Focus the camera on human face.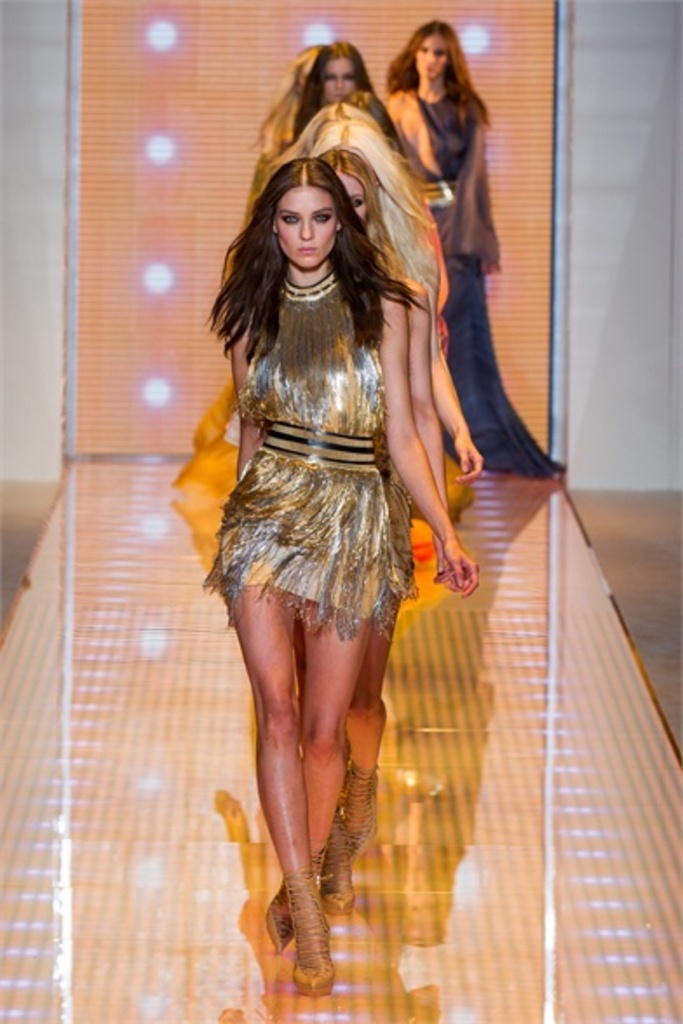
Focus region: <bbox>326, 57, 355, 99</bbox>.
